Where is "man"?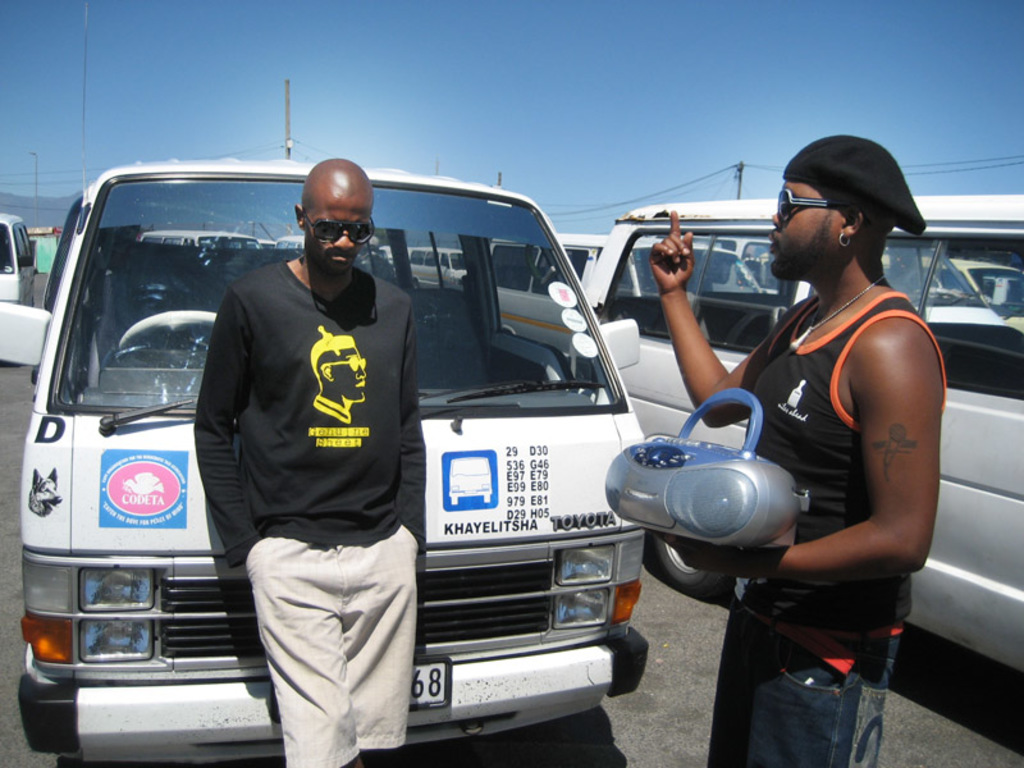
Rect(652, 132, 945, 767).
